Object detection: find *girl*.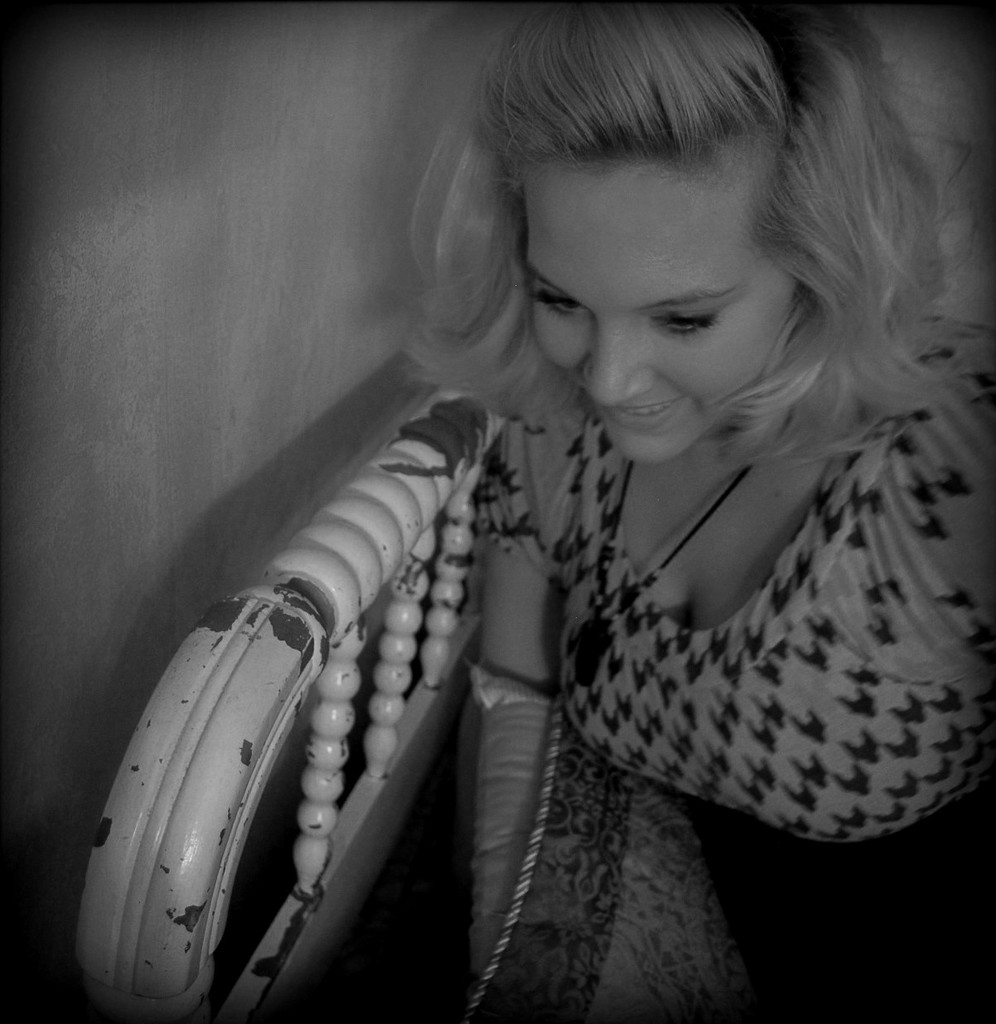
locate(382, 0, 995, 1023).
